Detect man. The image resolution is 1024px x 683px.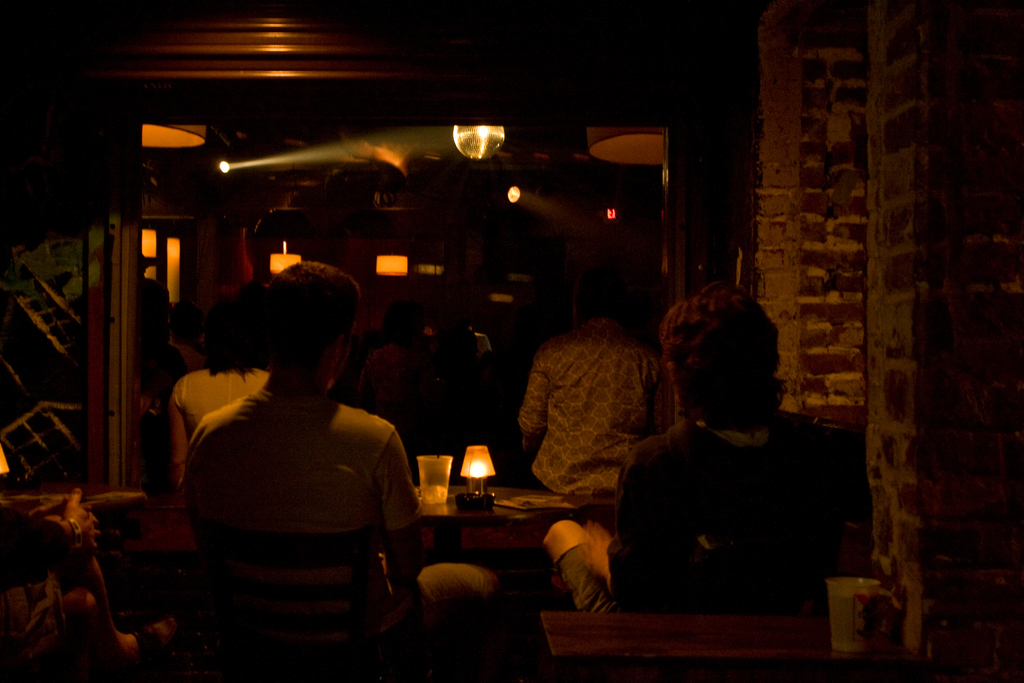
l=512, t=281, r=658, b=503.
